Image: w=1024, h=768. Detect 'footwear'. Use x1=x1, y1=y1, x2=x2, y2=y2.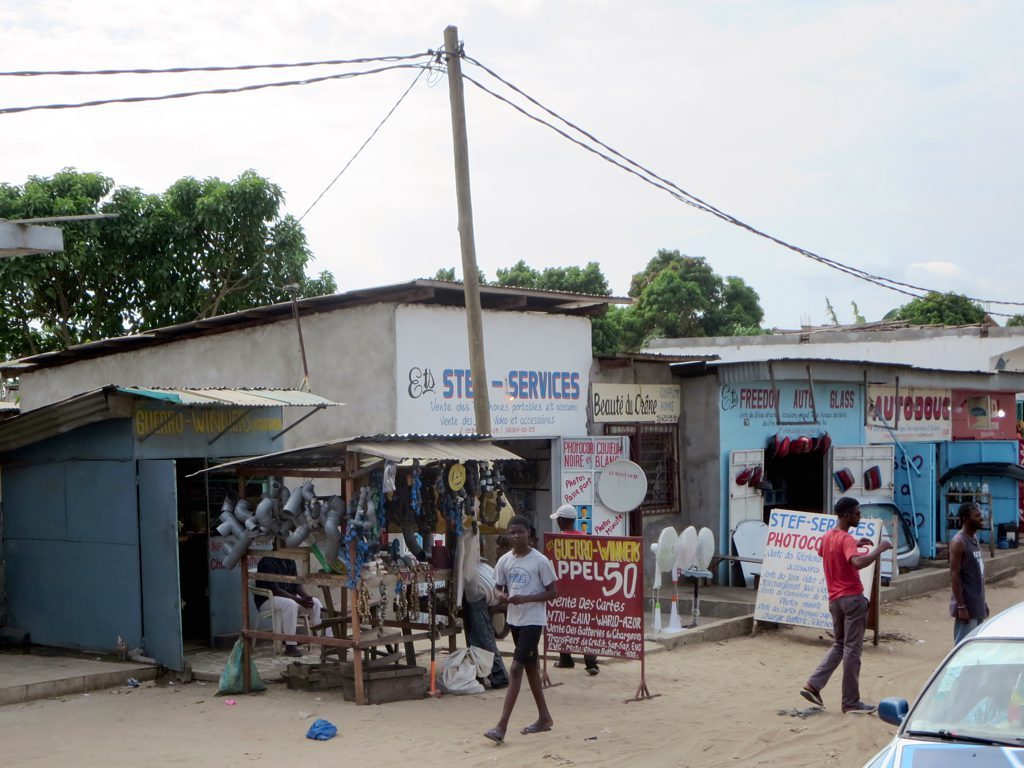
x1=485, y1=731, x2=504, y2=744.
